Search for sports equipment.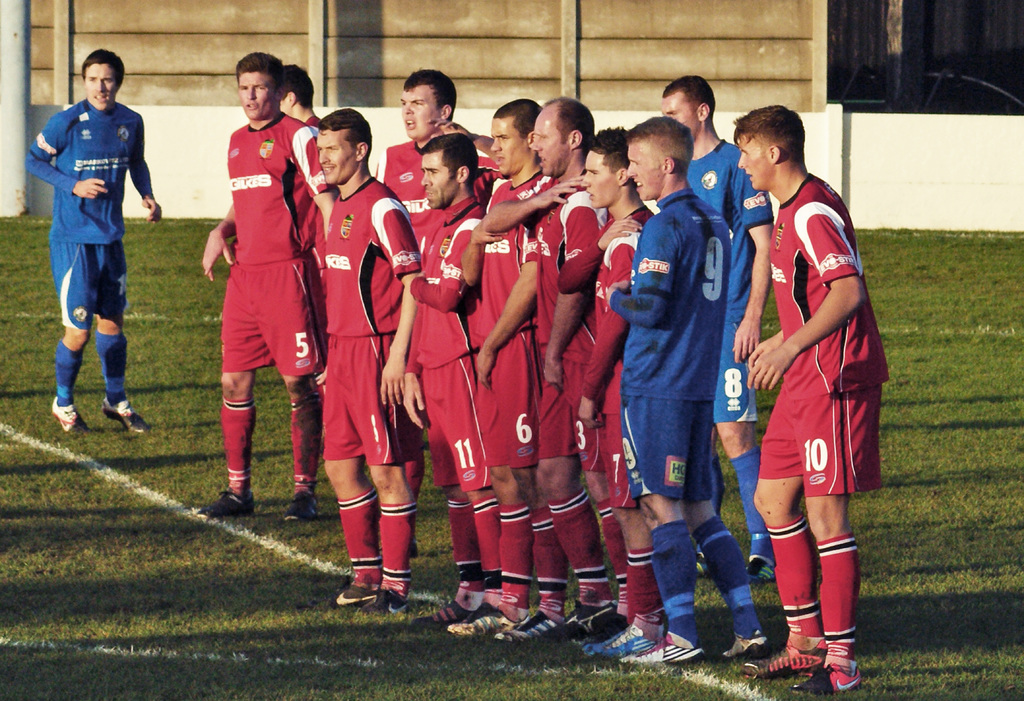
Found at [355,588,409,614].
